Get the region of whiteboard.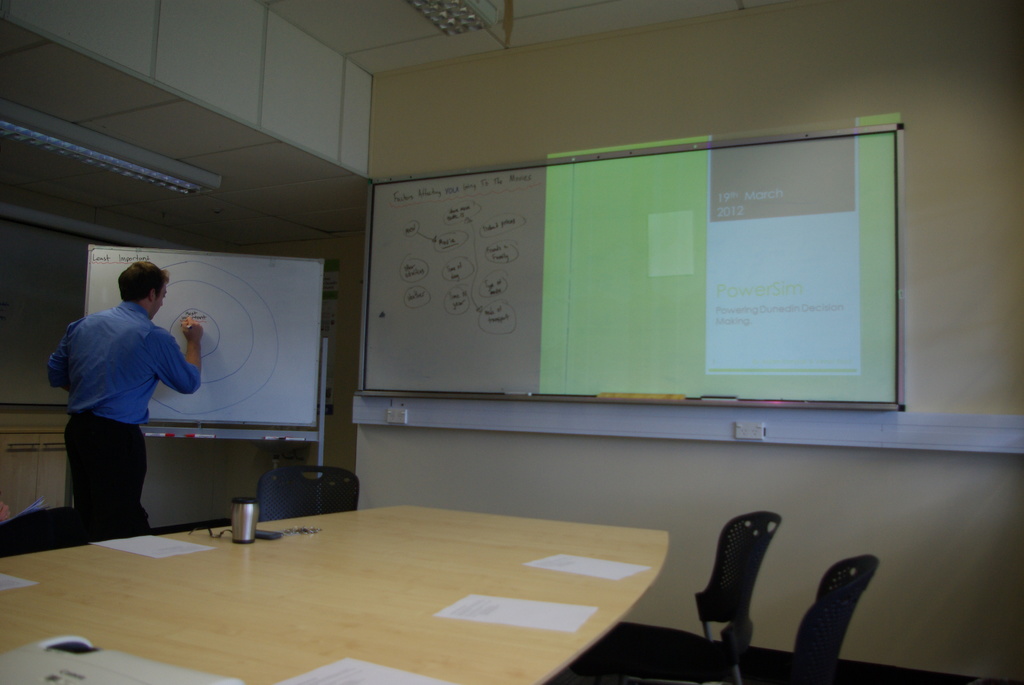
[x1=88, y1=247, x2=325, y2=432].
